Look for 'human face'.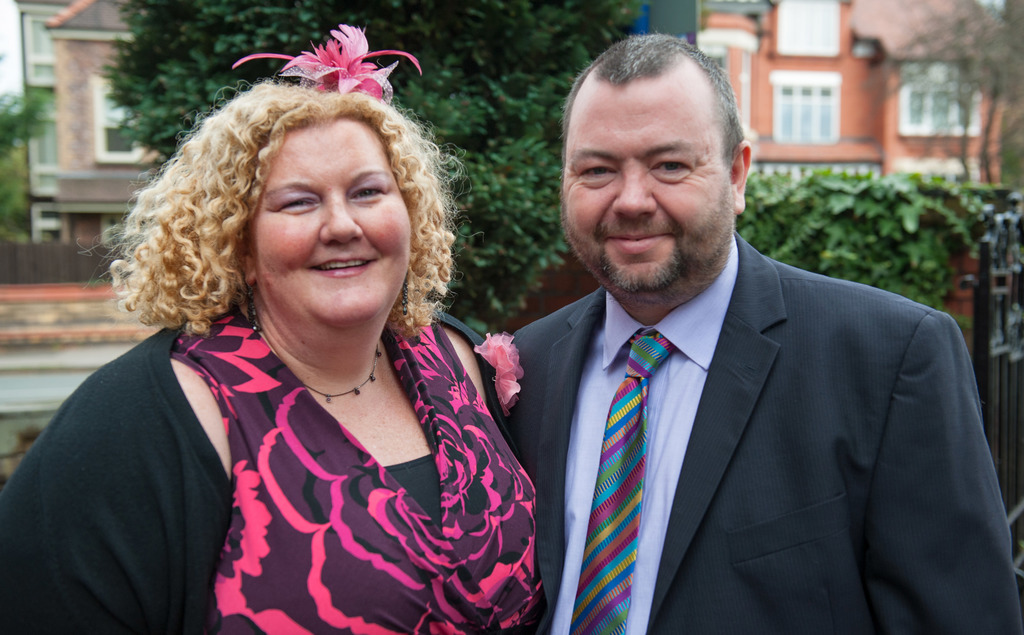
Found: {"left": 559, "top": 68, "right": 734, "bottom": 298}.
